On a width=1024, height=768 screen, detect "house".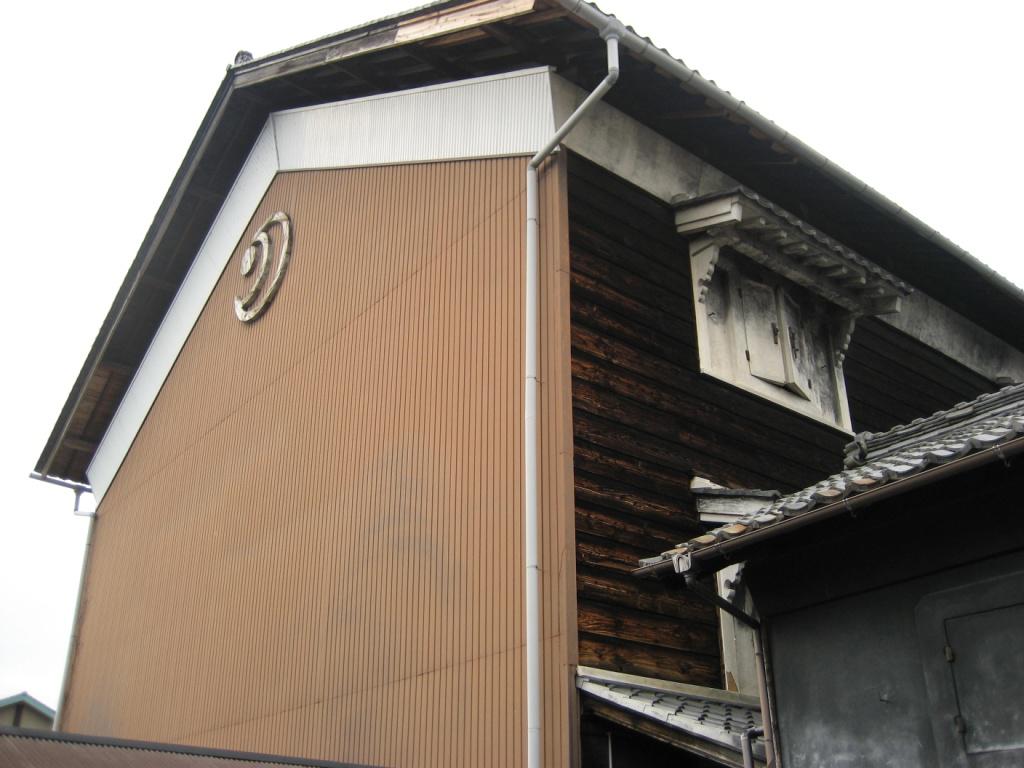
left=0, top=0, right=1023, bottom=767.
